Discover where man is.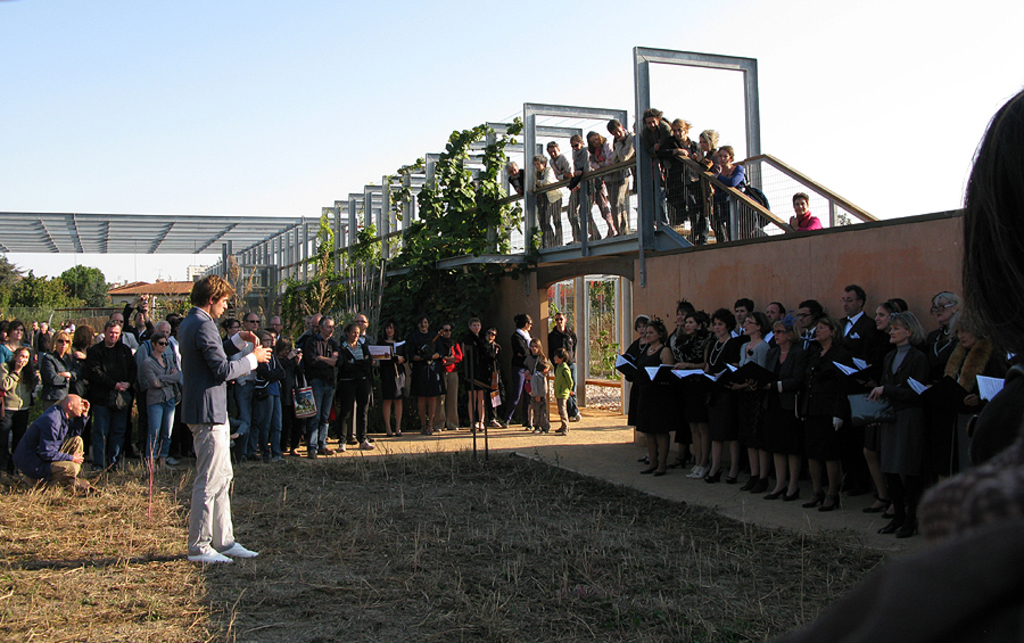
Discovered at BBox(11, 393, 91, 495).
